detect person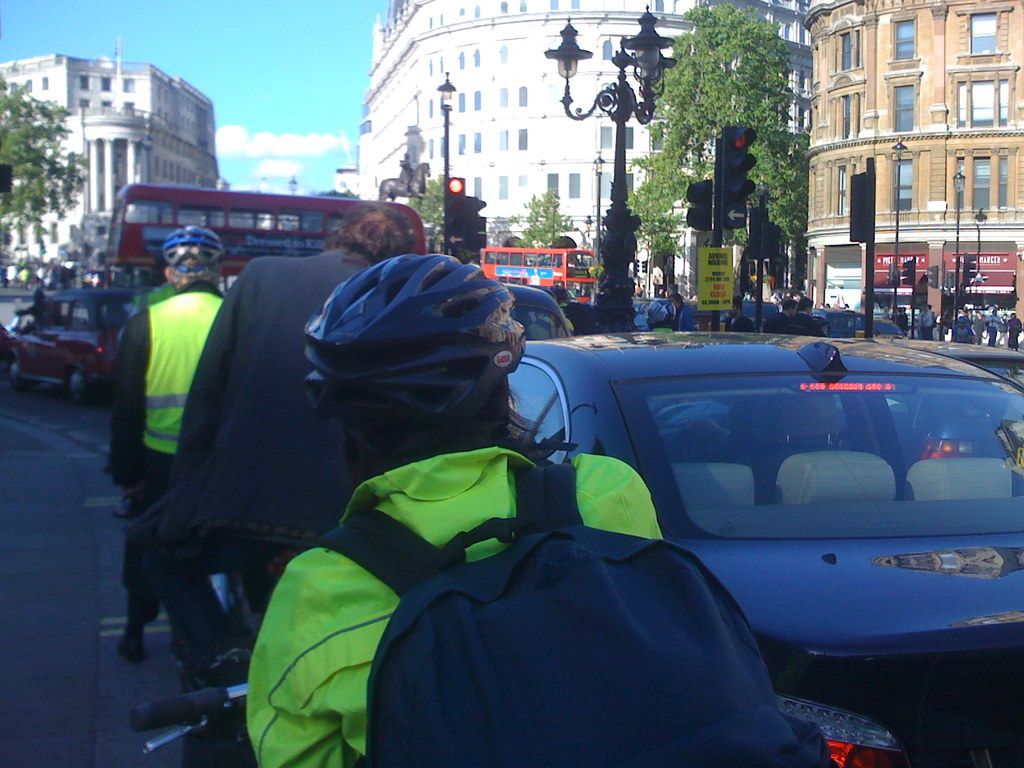
<box>1006,307,1023,352</box>
